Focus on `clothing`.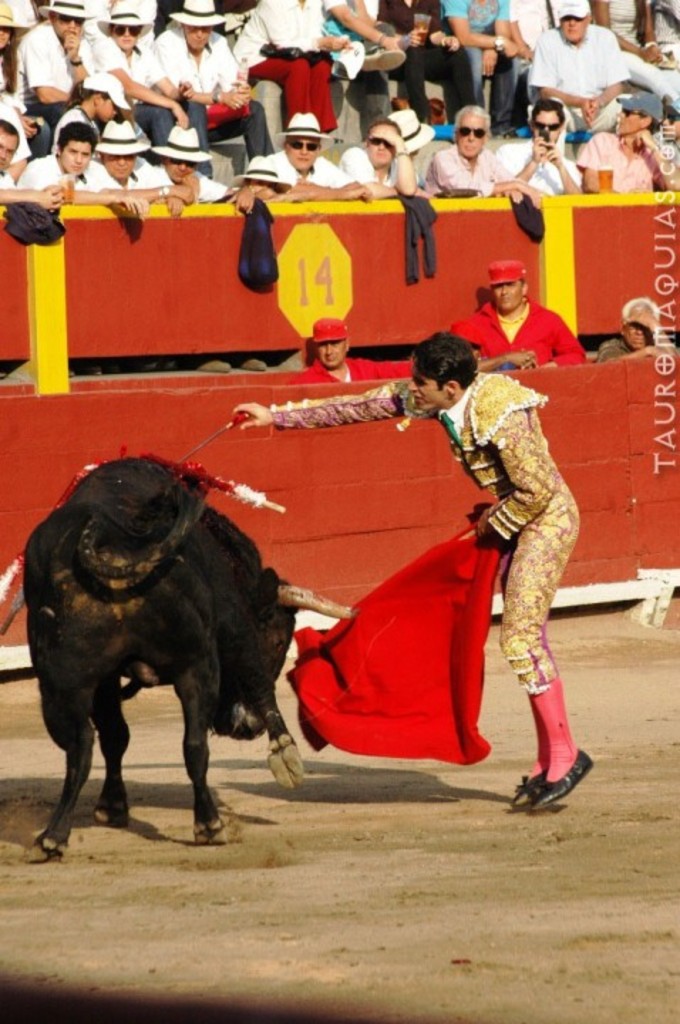
Focused at left=1, top=3, right=679, bottom=203.
